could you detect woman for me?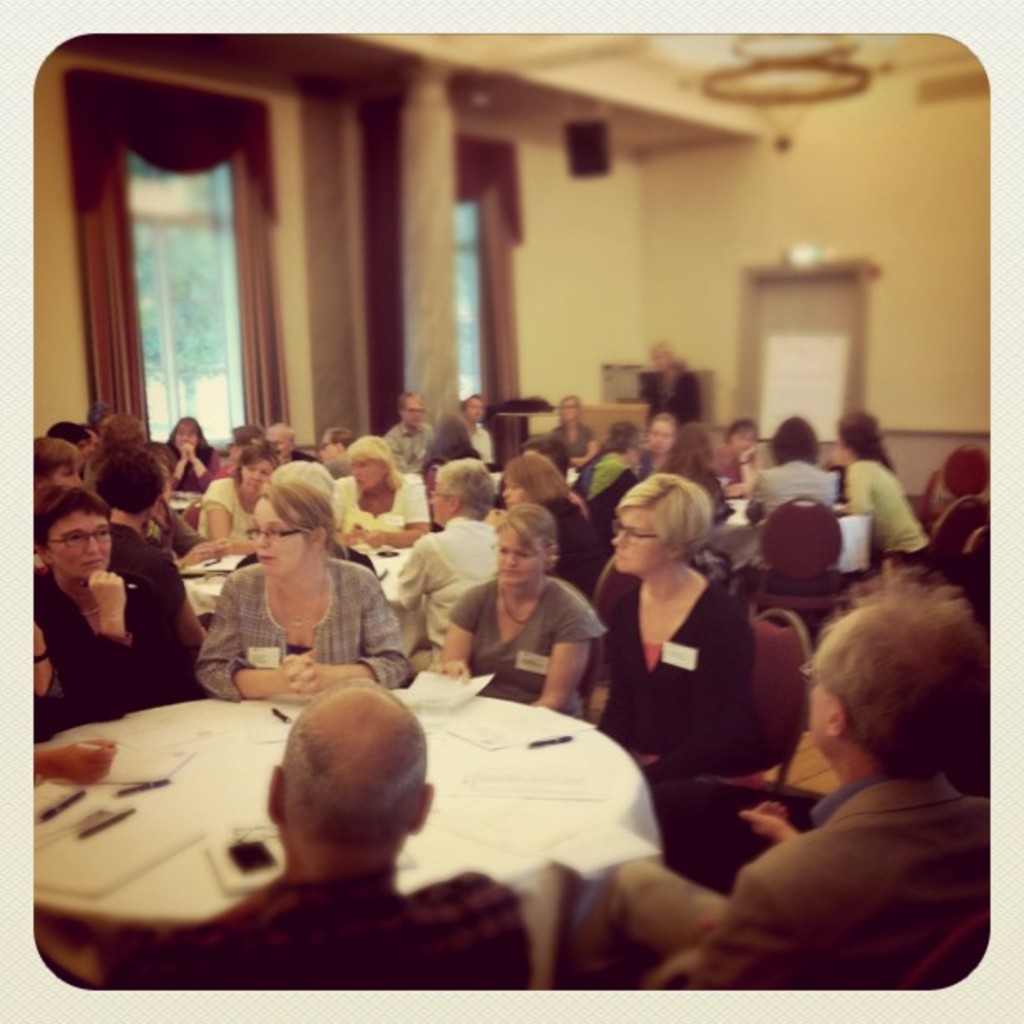
Detection result: left=832, top=410, right=937, bottom=572.
